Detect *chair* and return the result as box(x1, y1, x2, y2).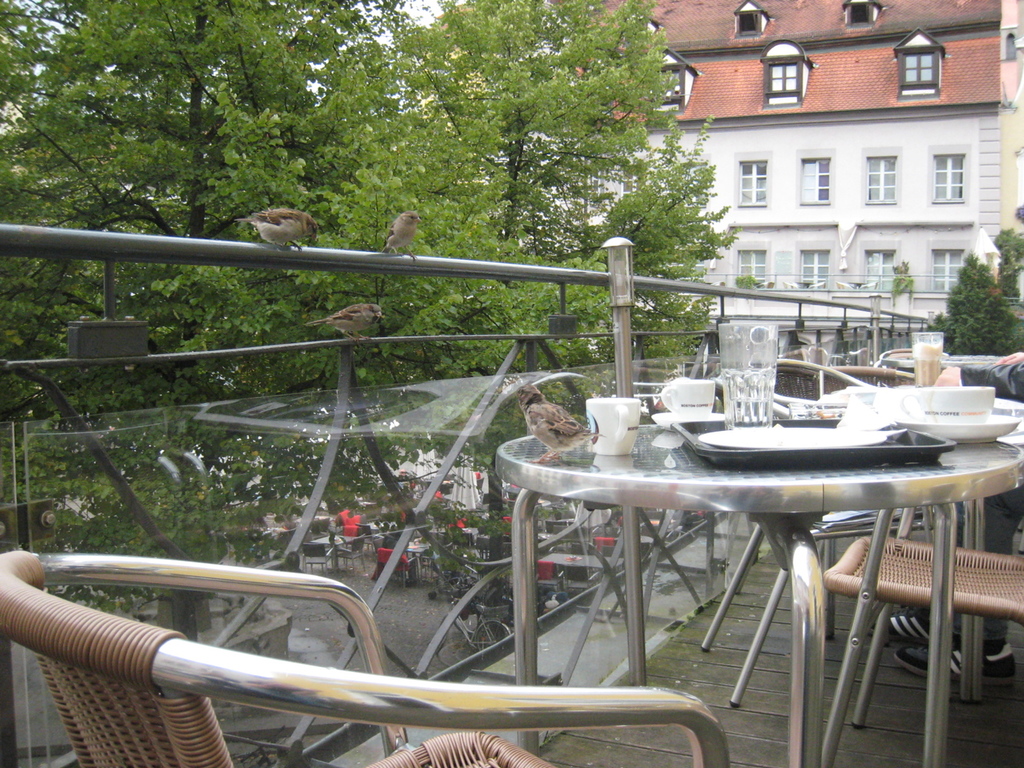
box(0, 551, 732, 767).
